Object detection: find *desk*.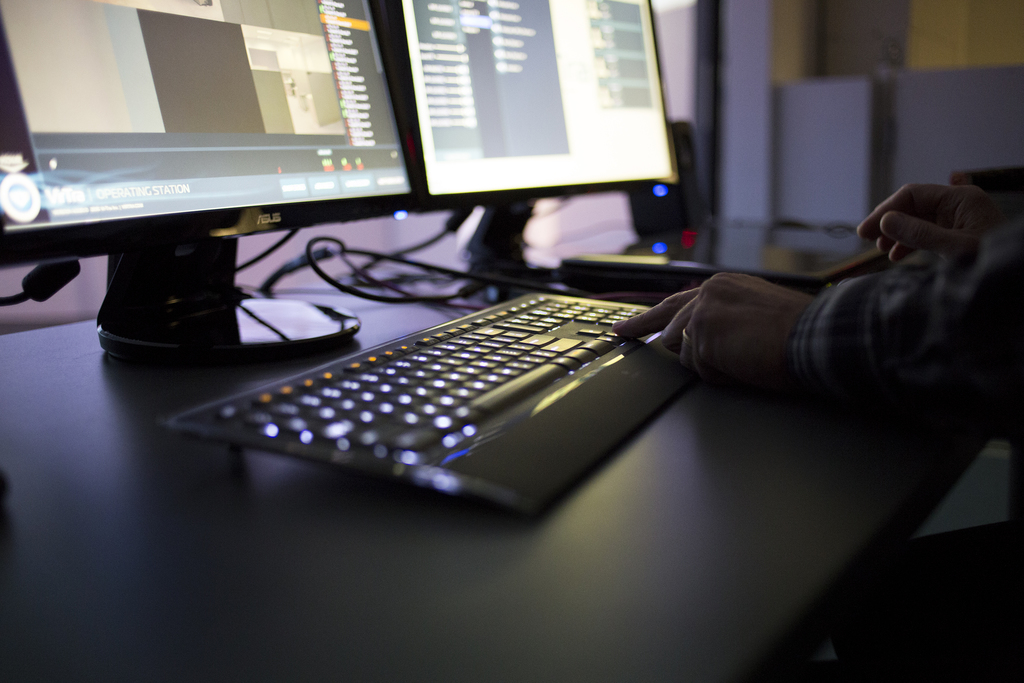
bbox=[4, 290, 986, 678].
